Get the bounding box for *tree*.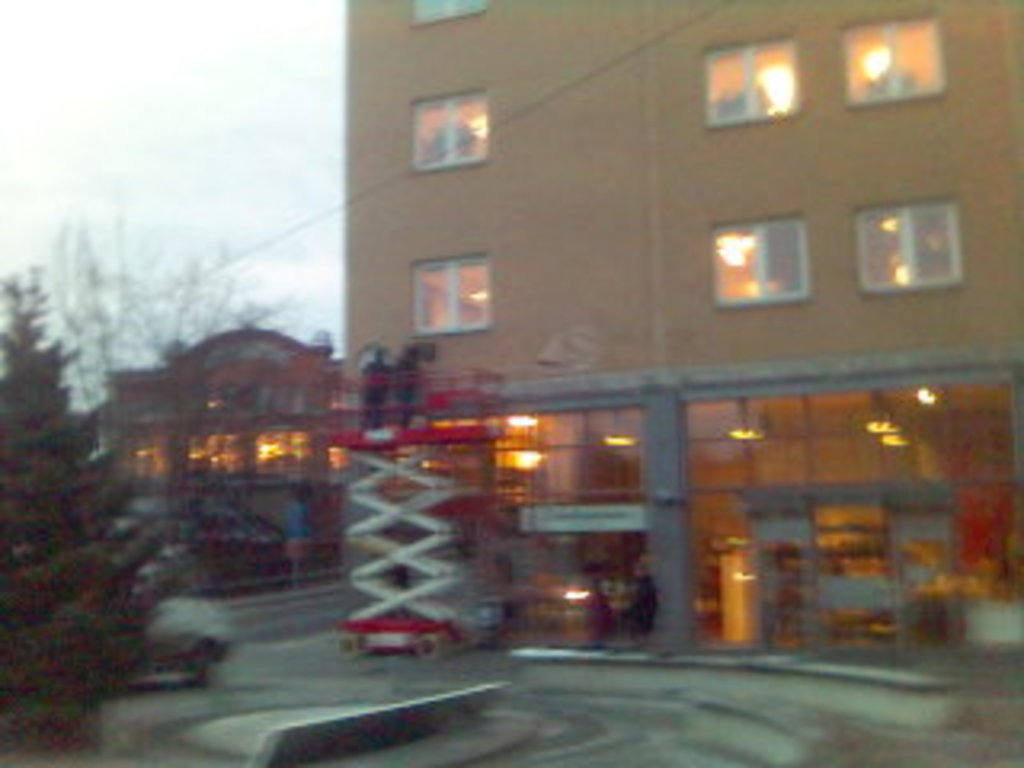
crop(6, 310, 211, 714).
